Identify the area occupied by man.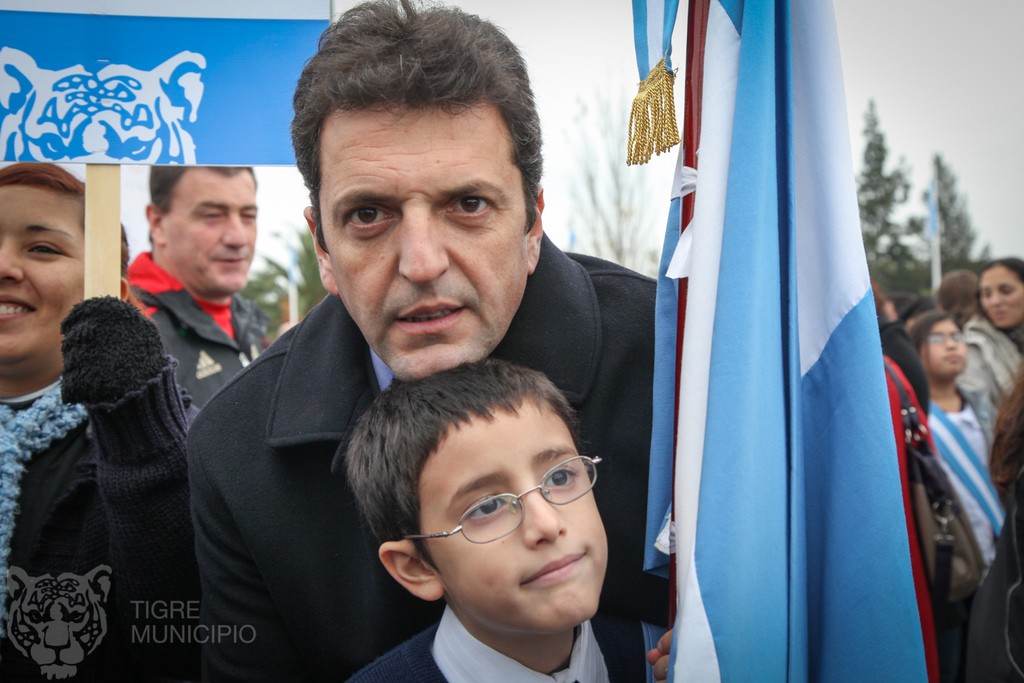
Area: <region>172, 60, 697, 682</region>.
